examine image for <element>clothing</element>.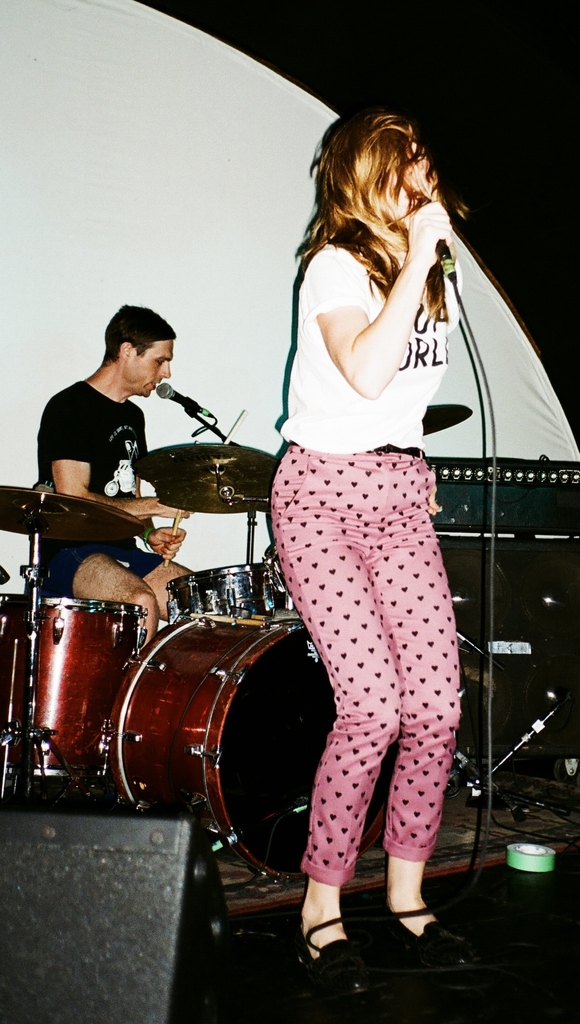
Examination result: box=[33, 379, 162, 593].
